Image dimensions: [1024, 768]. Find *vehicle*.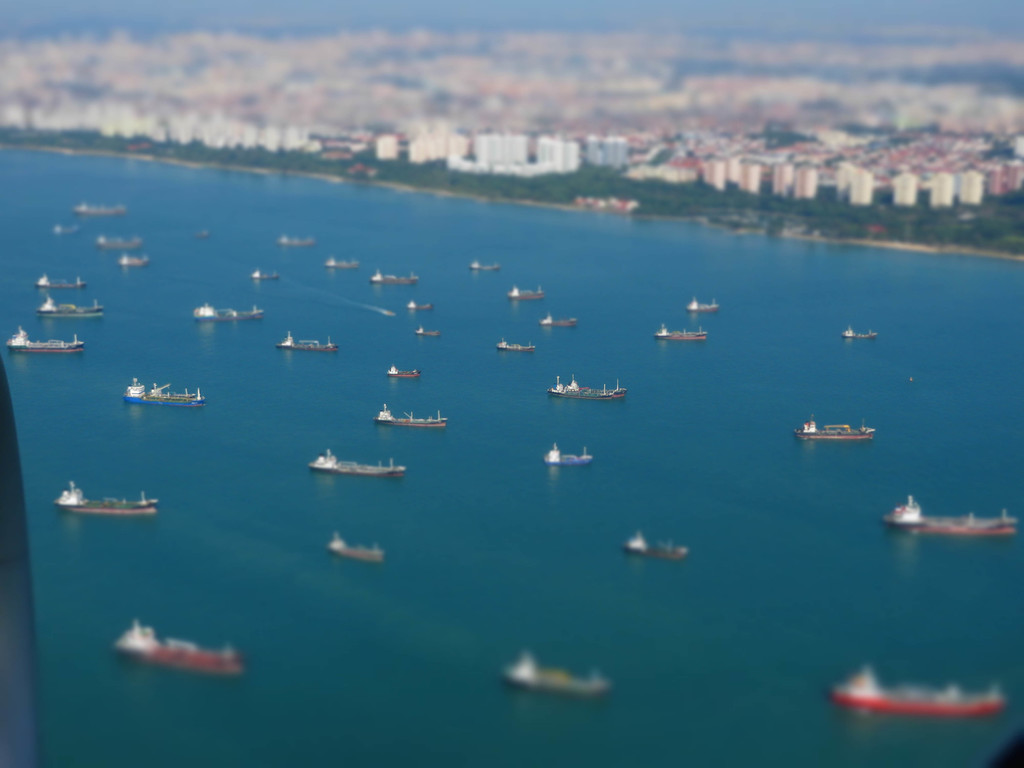
pyautogui.locateOnScreen(497, 337, 540, 353).
